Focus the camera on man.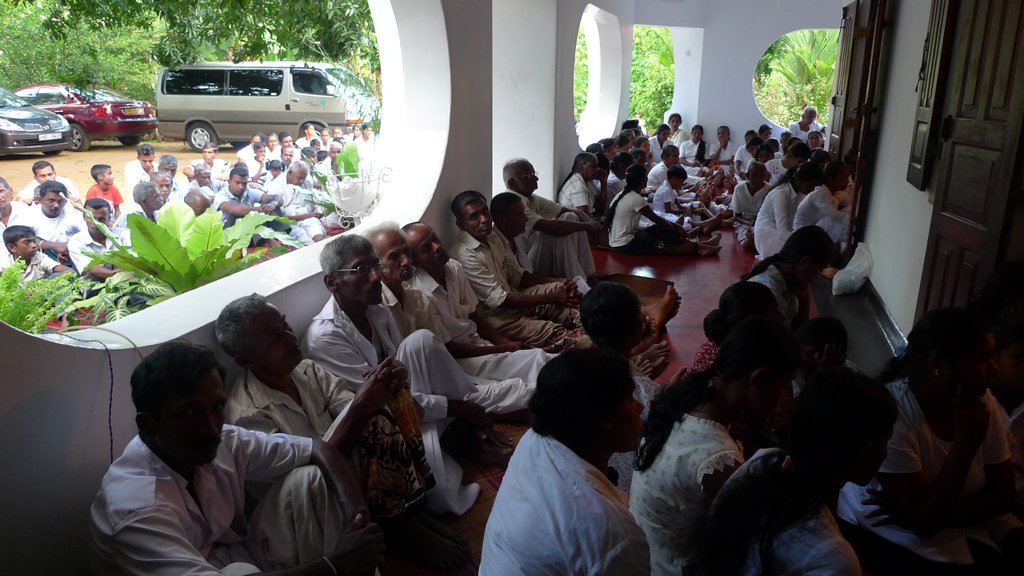
Focus region: locate(230, 297, 375, 483).
